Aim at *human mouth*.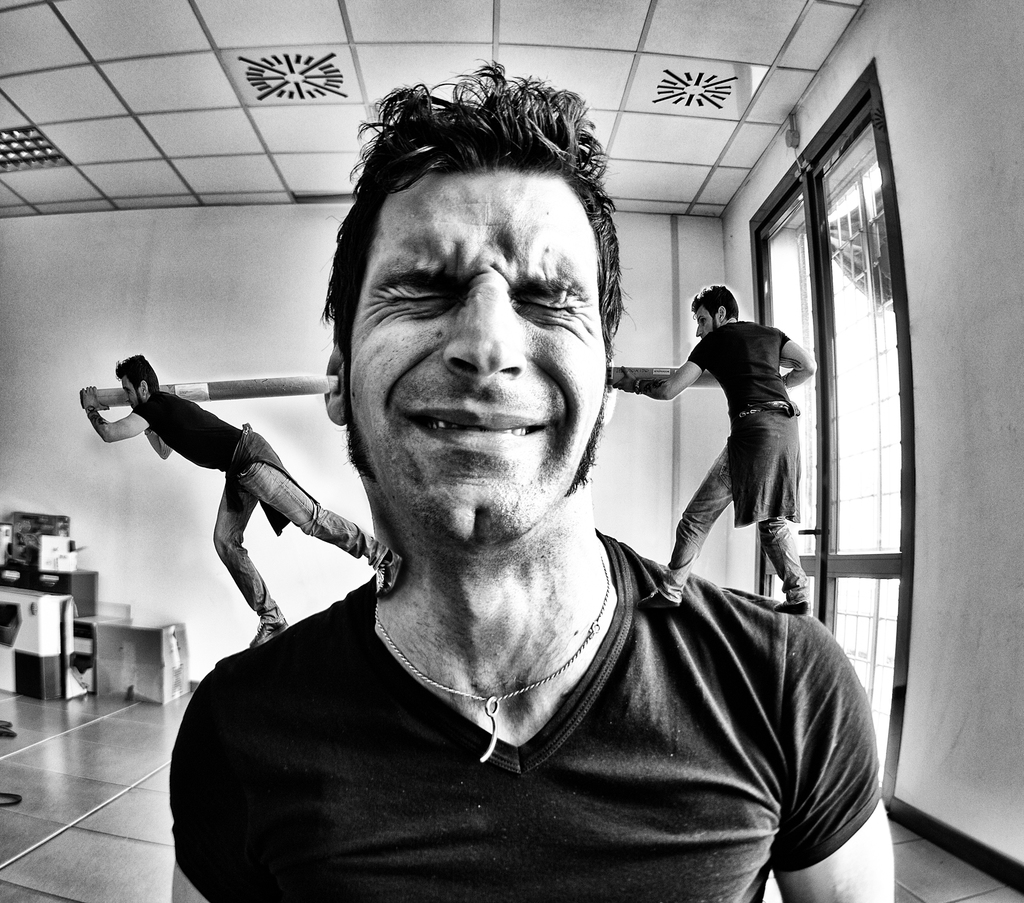
Aimed at 400 398 548 454.
